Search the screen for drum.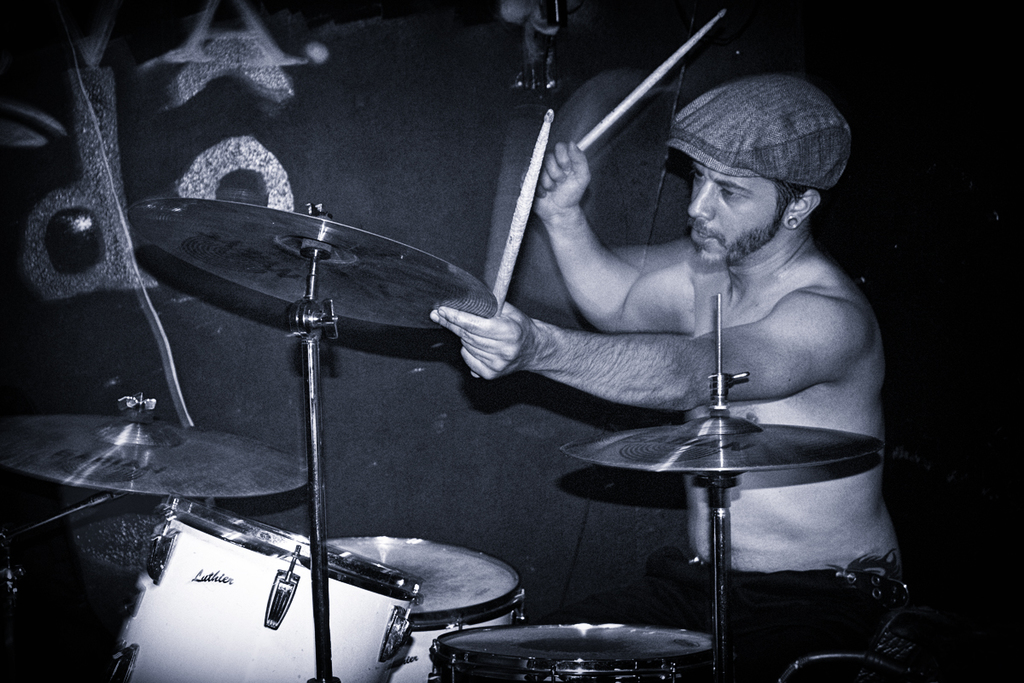
Found at 326/534/523/682.
